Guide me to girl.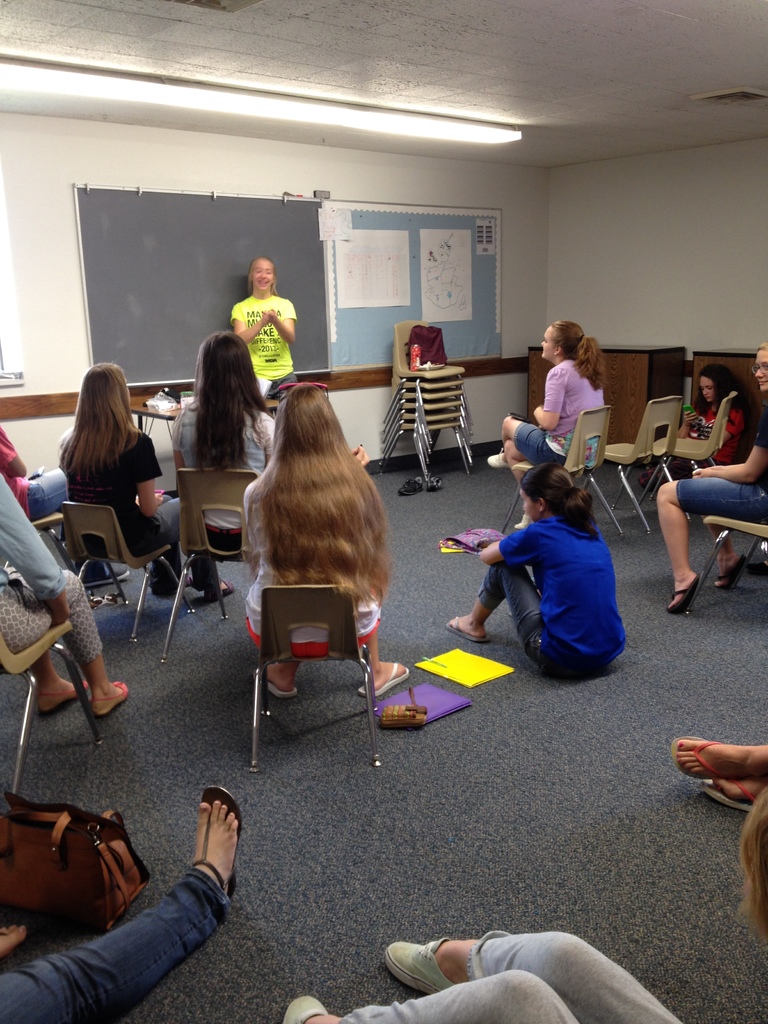
Guidance: (x1=659, y1=349, x2=767, y2=609).
